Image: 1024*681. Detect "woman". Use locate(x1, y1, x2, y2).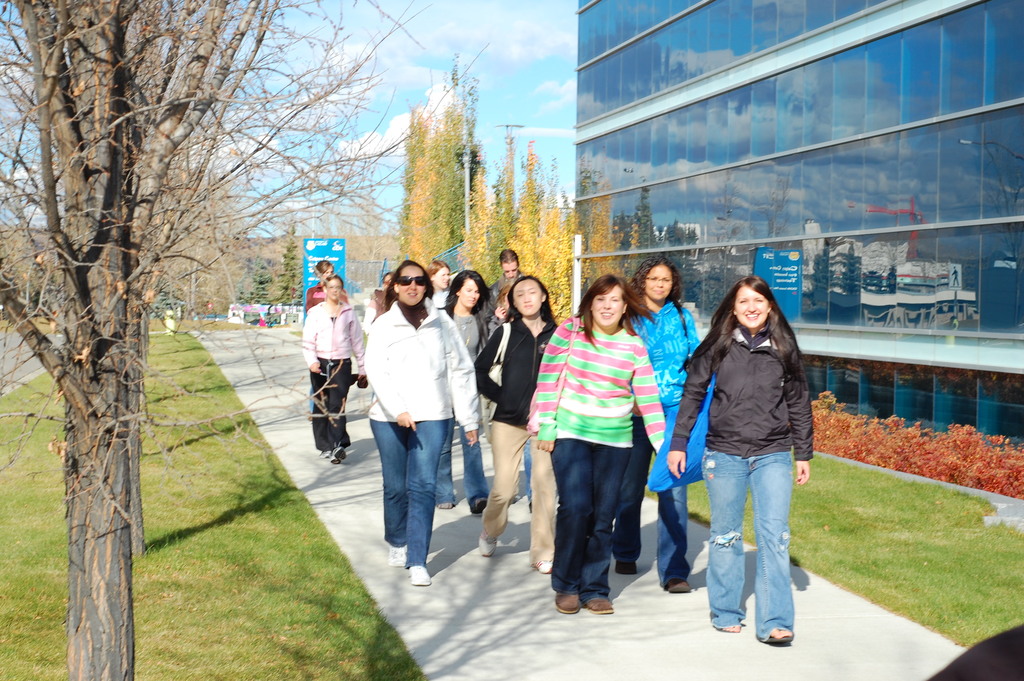
locate(532, 270, 667, 613).
